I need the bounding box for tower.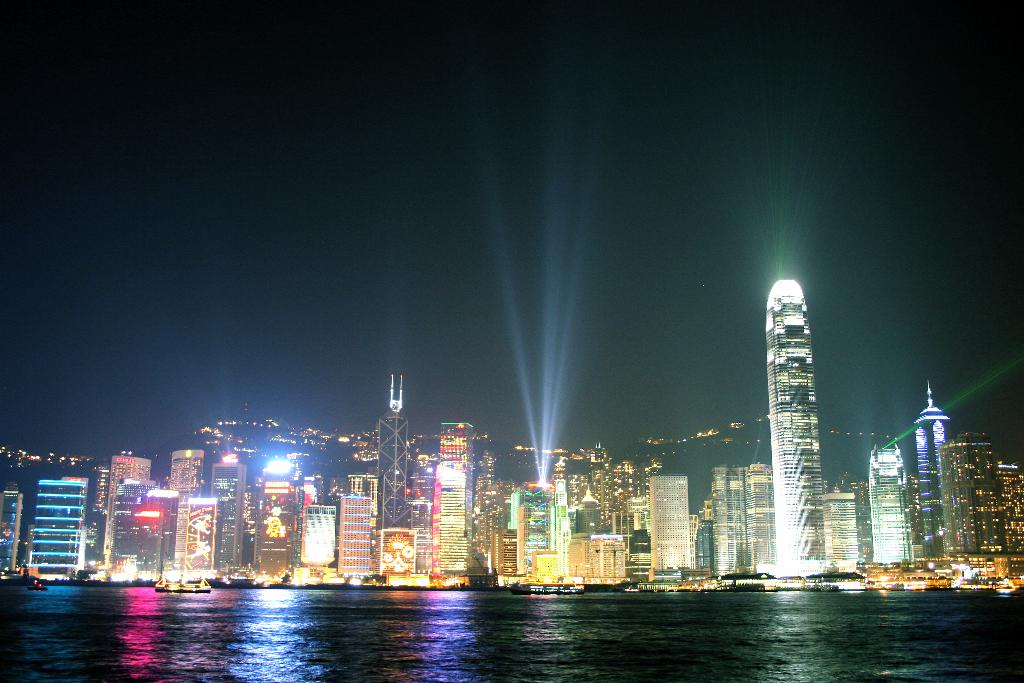
Here it is: (644,472,698,574).
